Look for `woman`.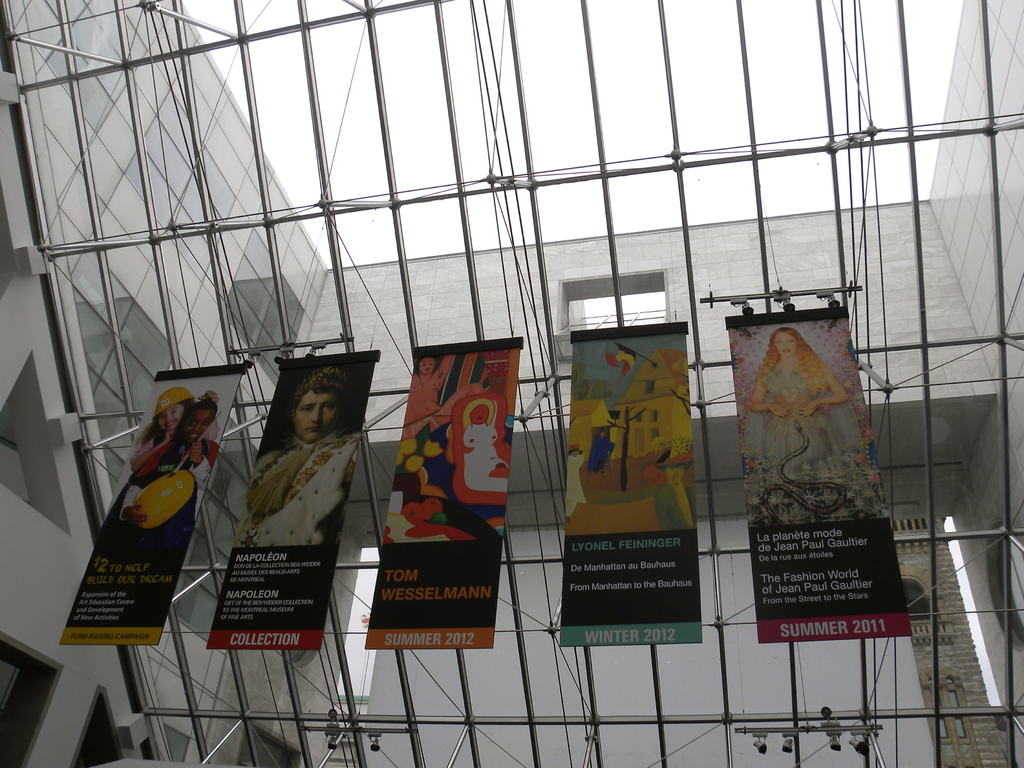
Found: pyautogui.locateOnScreen(406, 355, 456, 428).
